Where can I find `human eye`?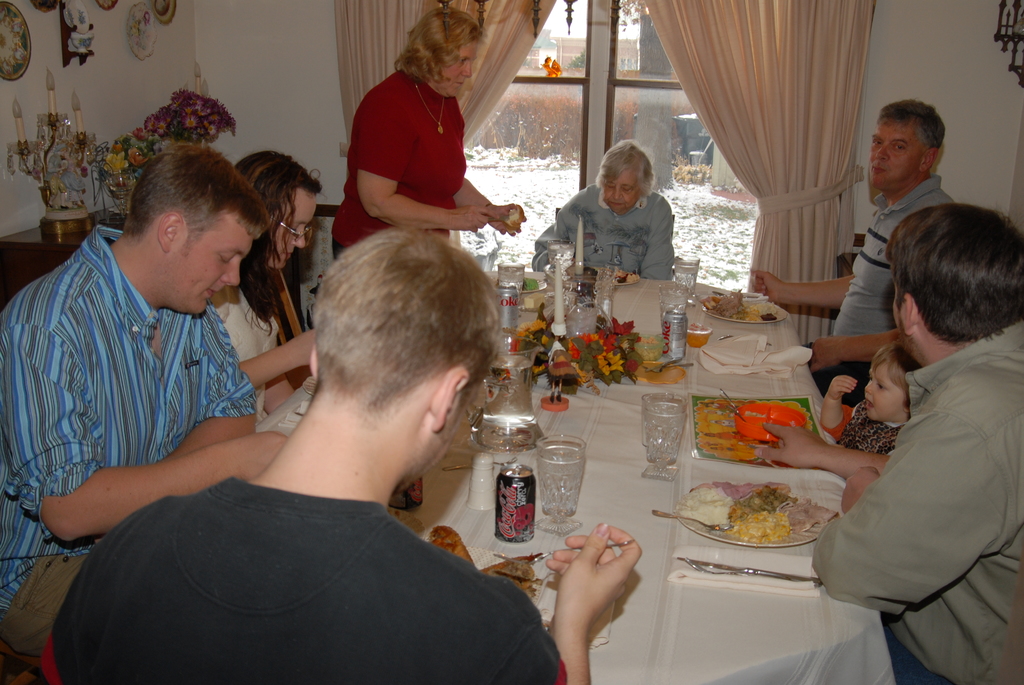
You can find it at (605, 181, 616, 190).
